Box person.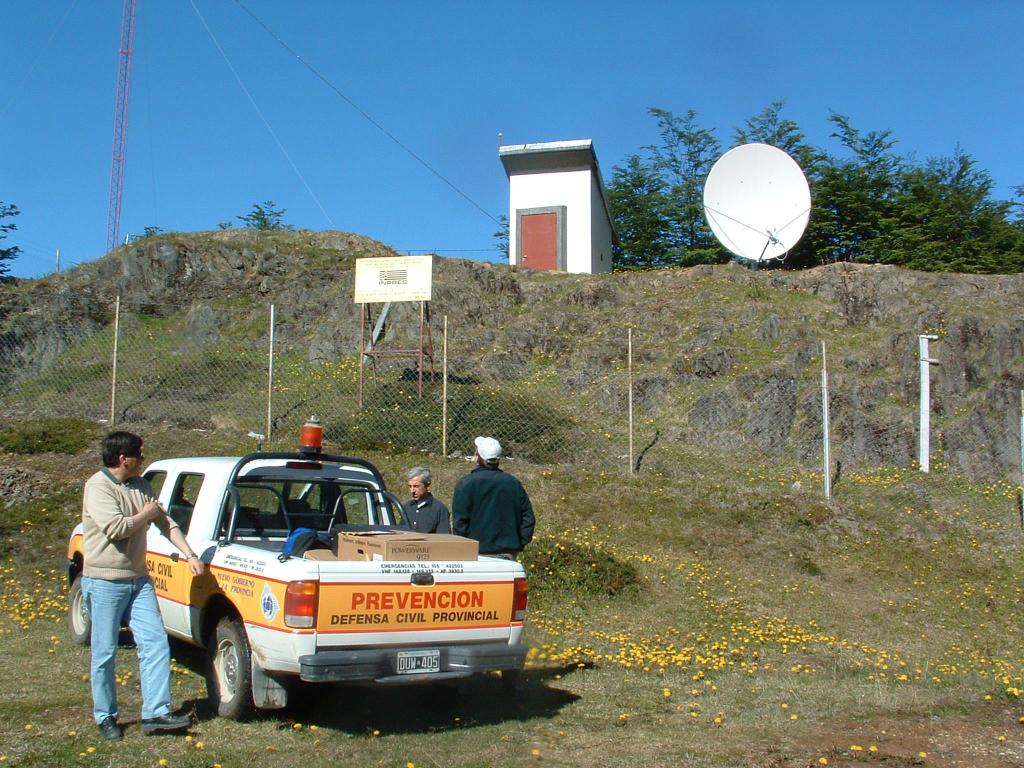
BBox(396, 463, 449, 536).
